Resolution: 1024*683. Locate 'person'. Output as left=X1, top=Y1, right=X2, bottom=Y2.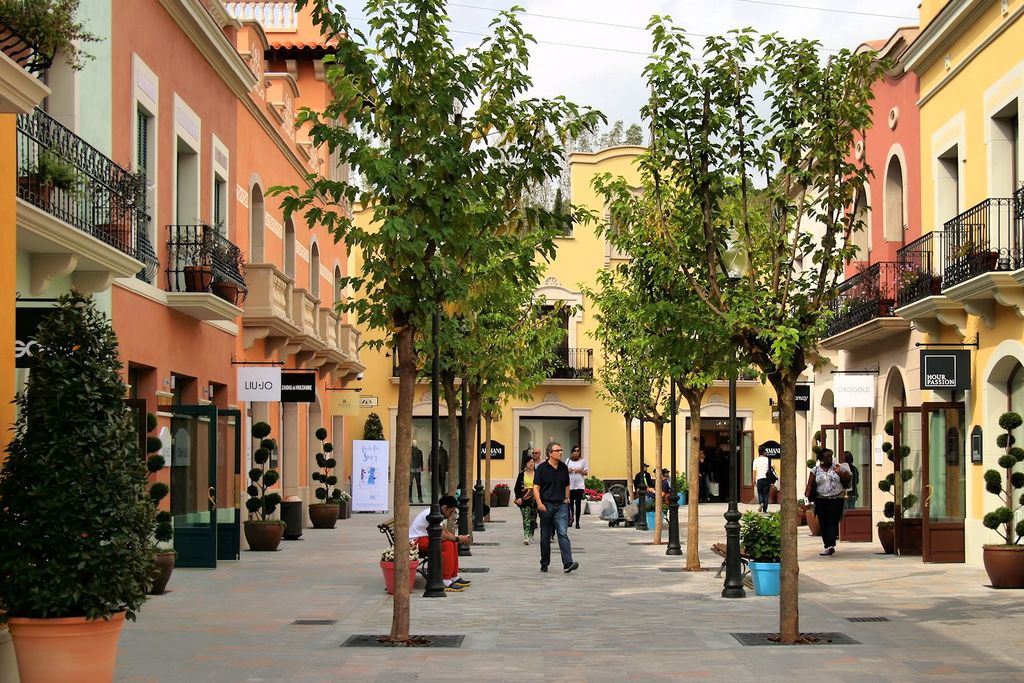
left=637, top=463, right=650, bottom=491.
